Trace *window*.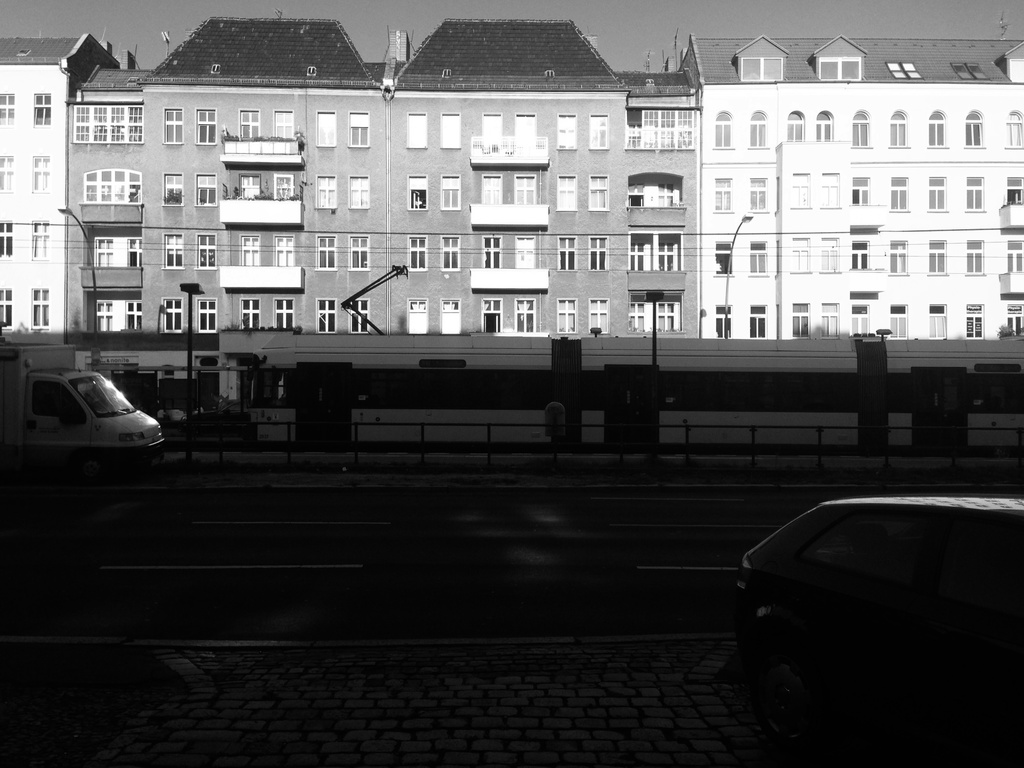
Traced to [x1=813, y1=109, x2=831, y2=141].
